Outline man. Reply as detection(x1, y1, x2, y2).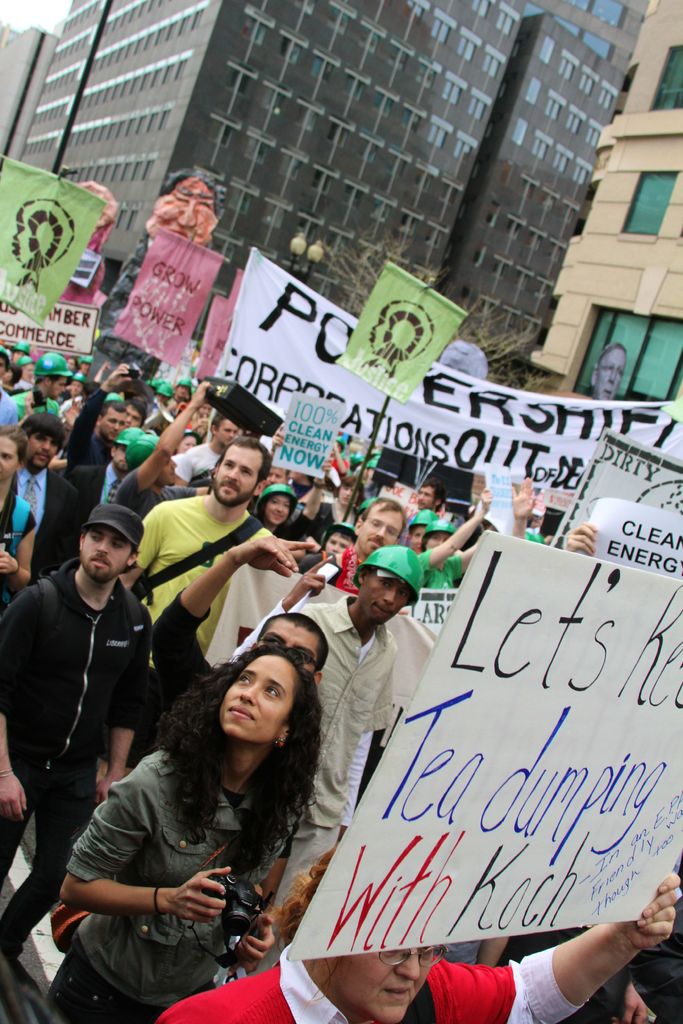
detection(58, 364, 131, 511).
